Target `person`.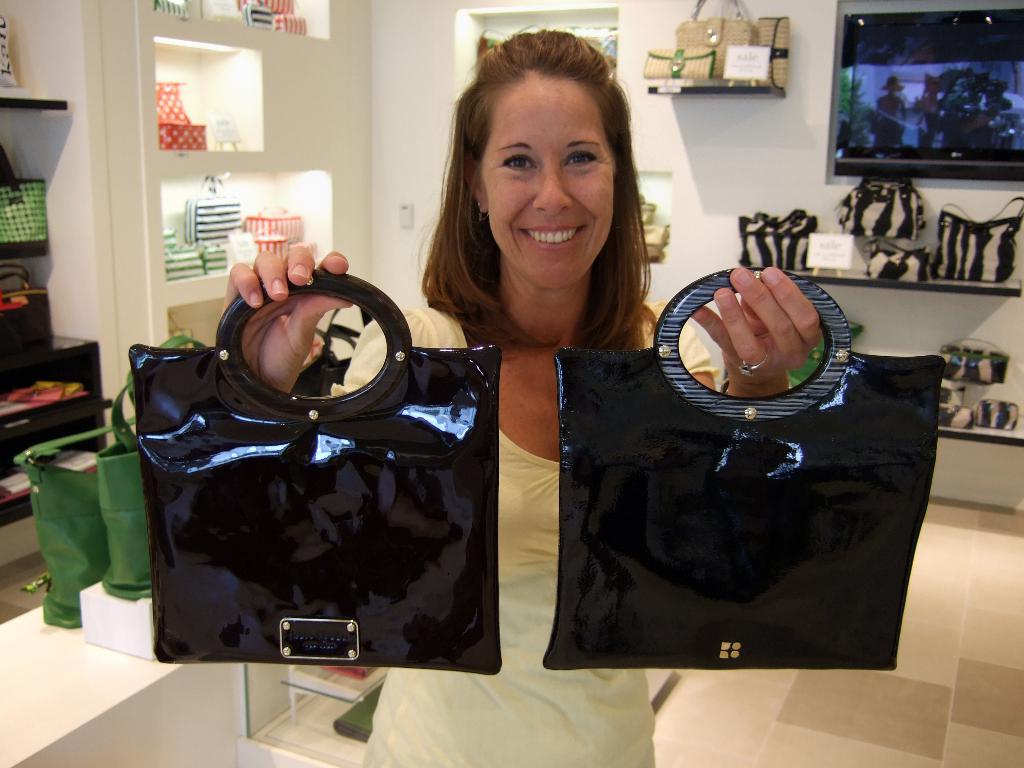
Target region: 224,26,830,766.
